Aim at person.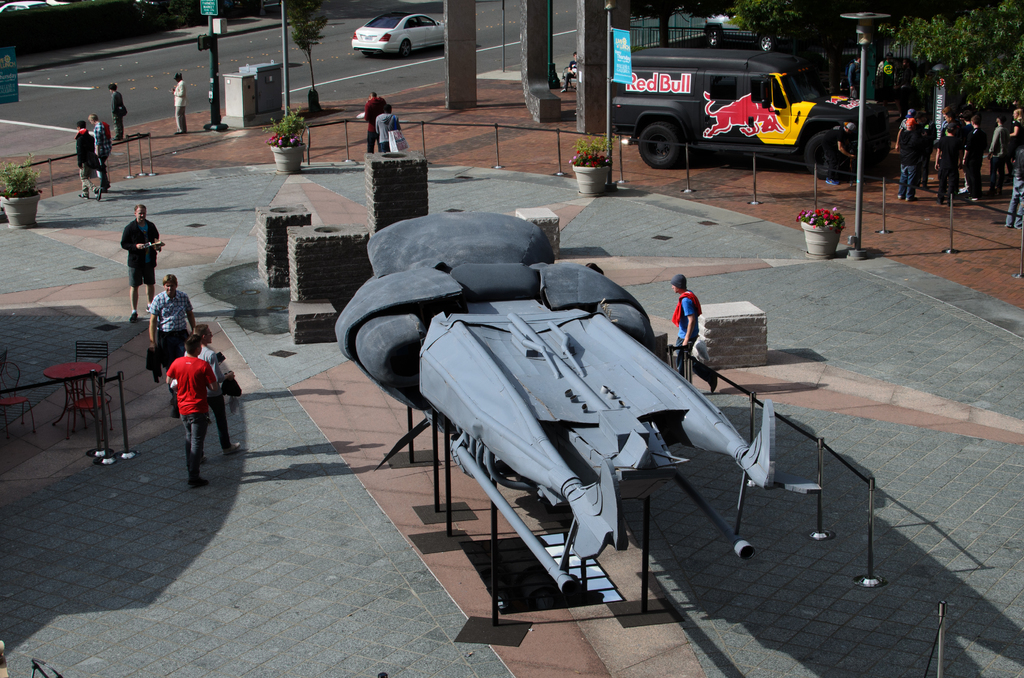
Aimed at (90, 109, 111, 188).
